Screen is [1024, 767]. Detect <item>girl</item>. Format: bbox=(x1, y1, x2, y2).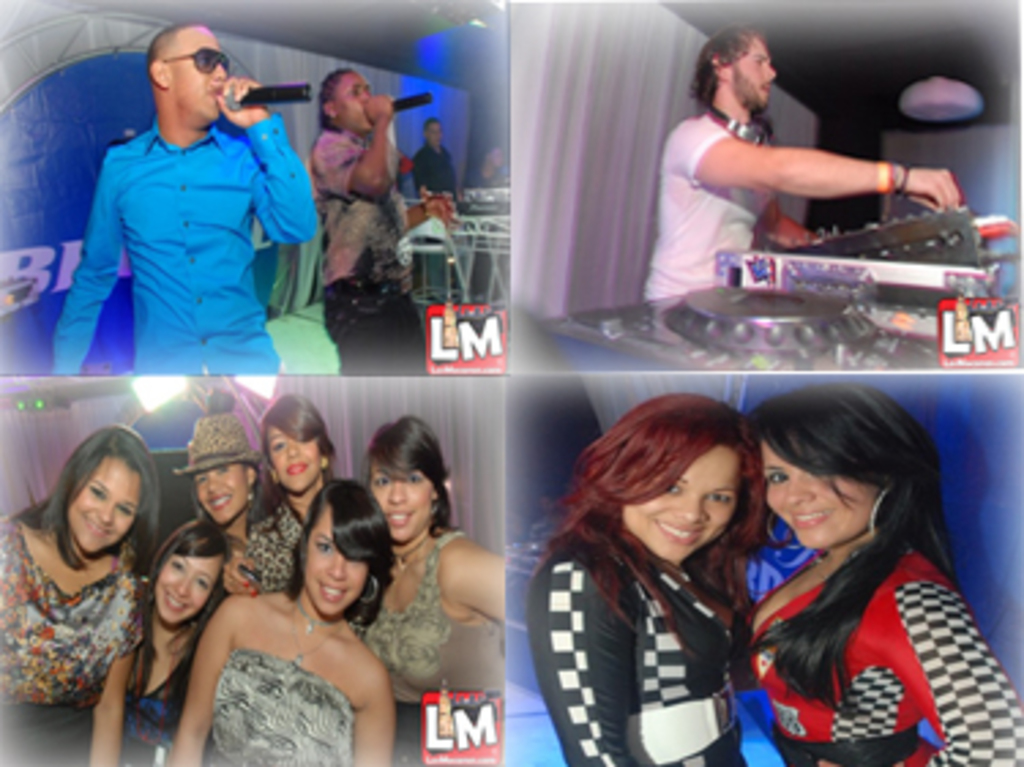
bbox=(751, 379, 1021, 756).
